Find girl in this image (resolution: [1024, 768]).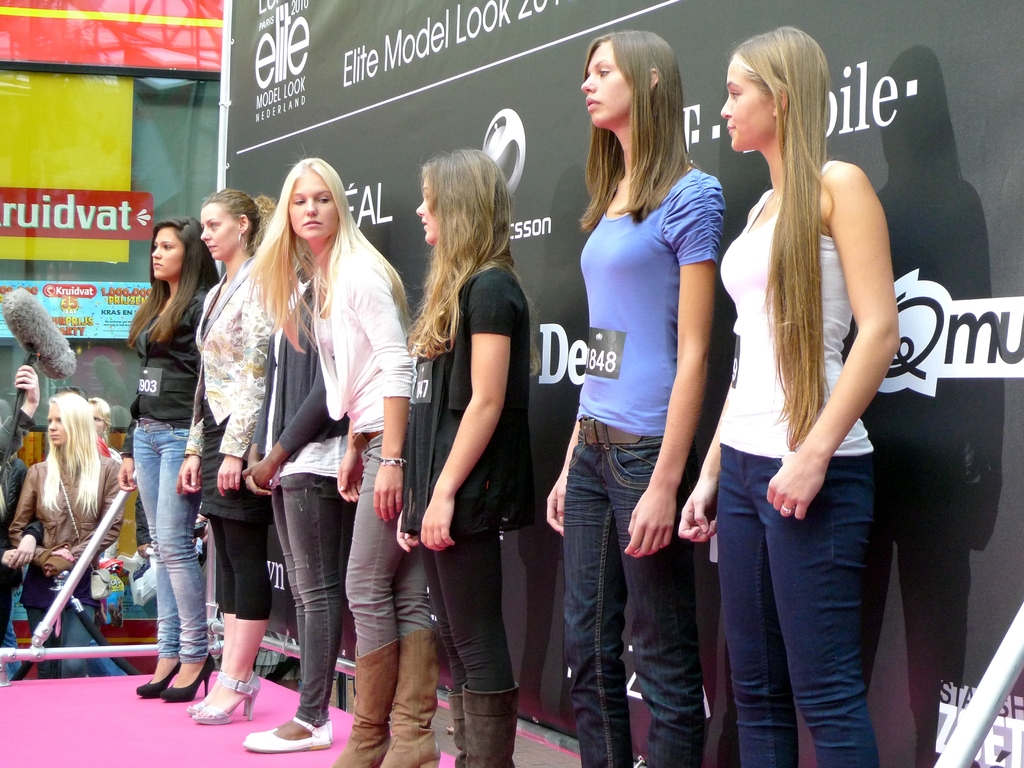
[left=397, top=147, right=531, bottom=767].
